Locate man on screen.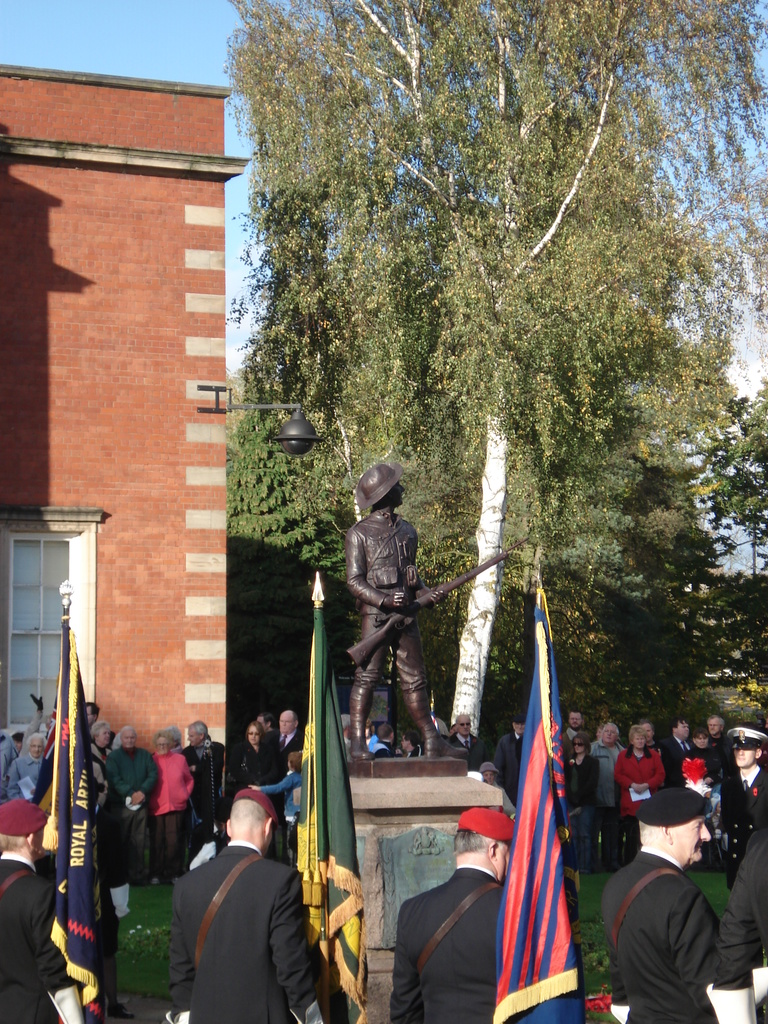
On screen at BBox(567, 709, 583, 742).
